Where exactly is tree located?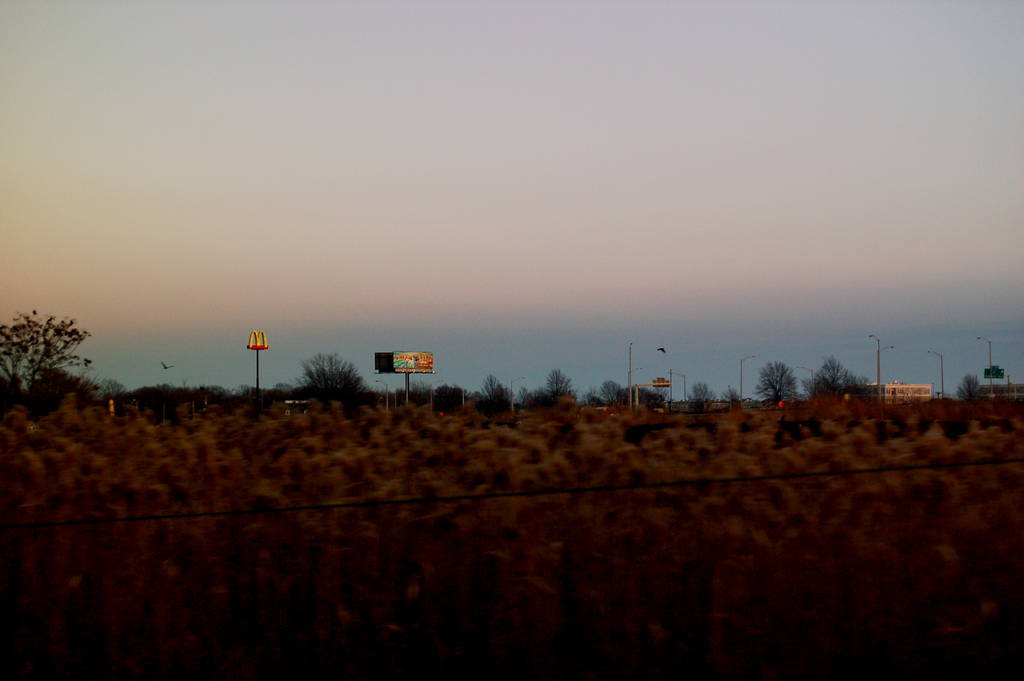
Its bounding box is Rect(0, 306, 98, 410).
